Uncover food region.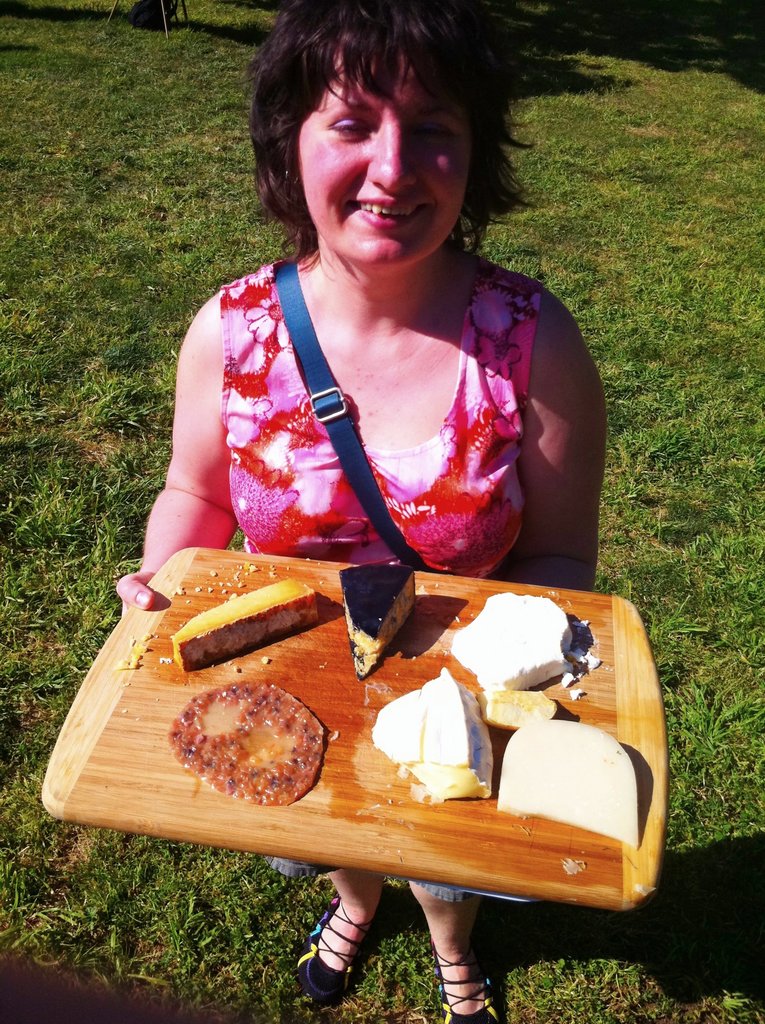
Uncovered: (x1=338, y1=564, x2=419, y2=679).
